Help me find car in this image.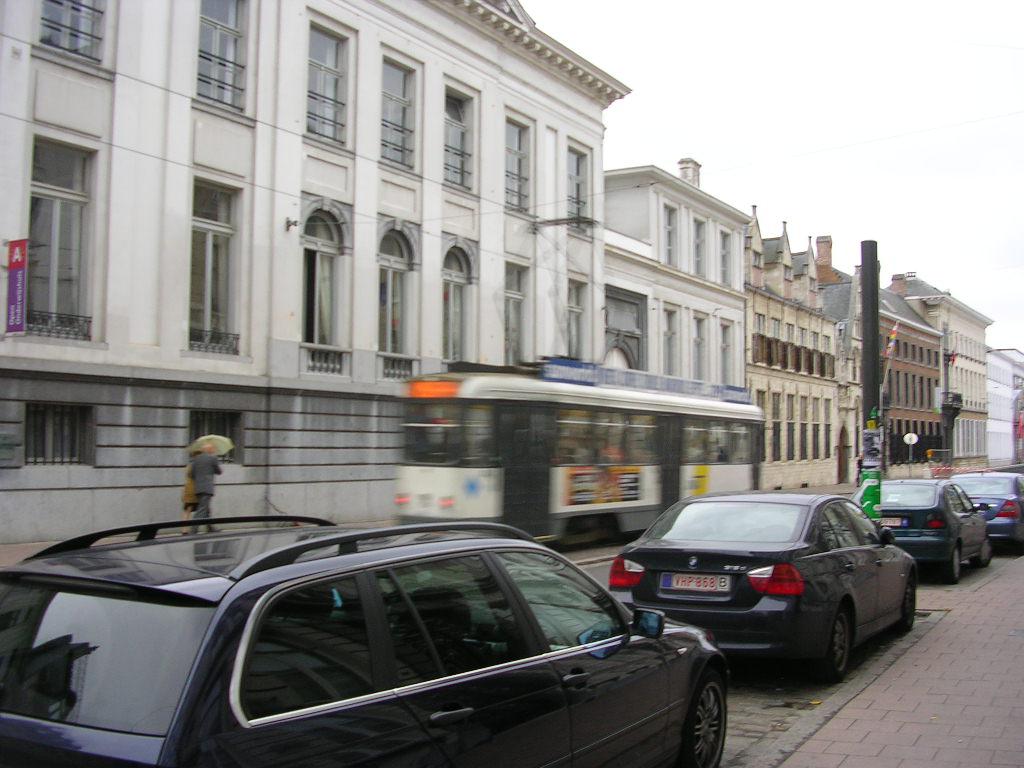
Found it: BBox(0, 516, 726, 767).
